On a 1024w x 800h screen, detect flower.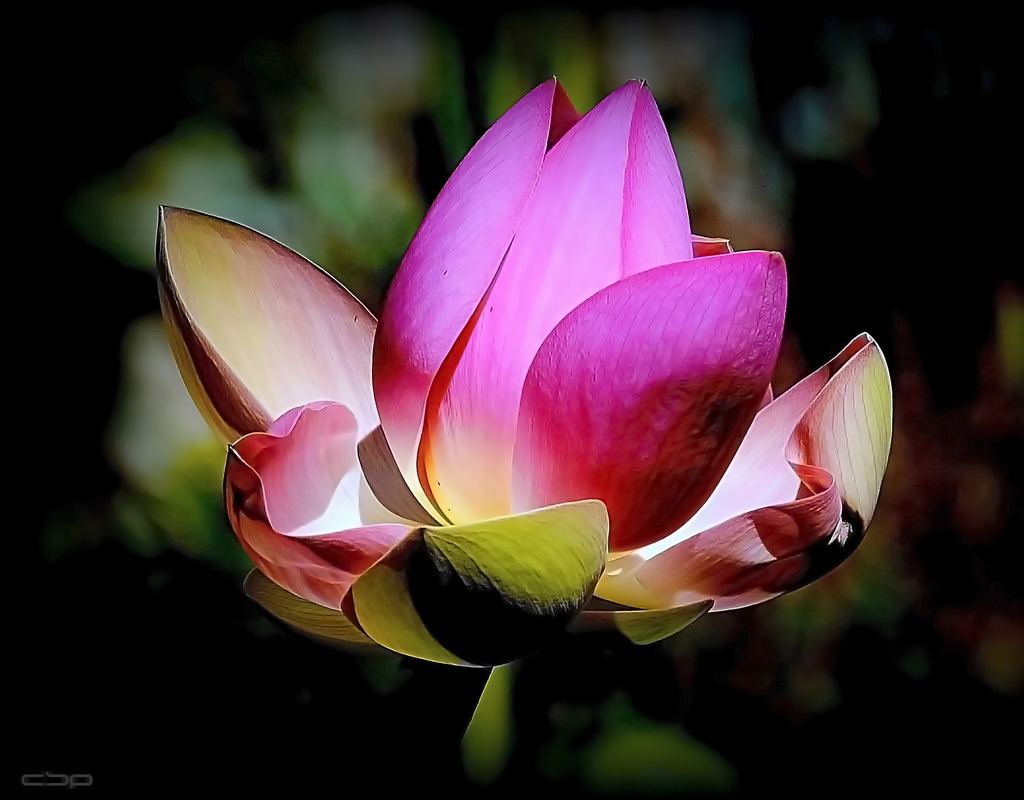
[x1=778, y1=63, x2=882, y2=158].
